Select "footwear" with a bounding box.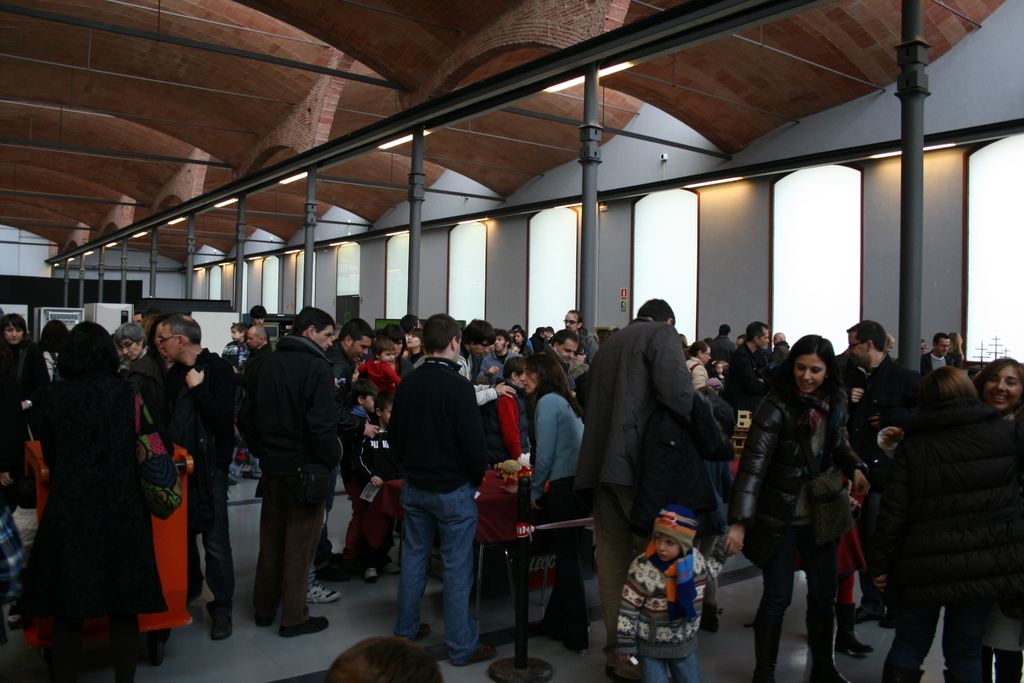
[left=242, top=471, right=261, bottom=478].
